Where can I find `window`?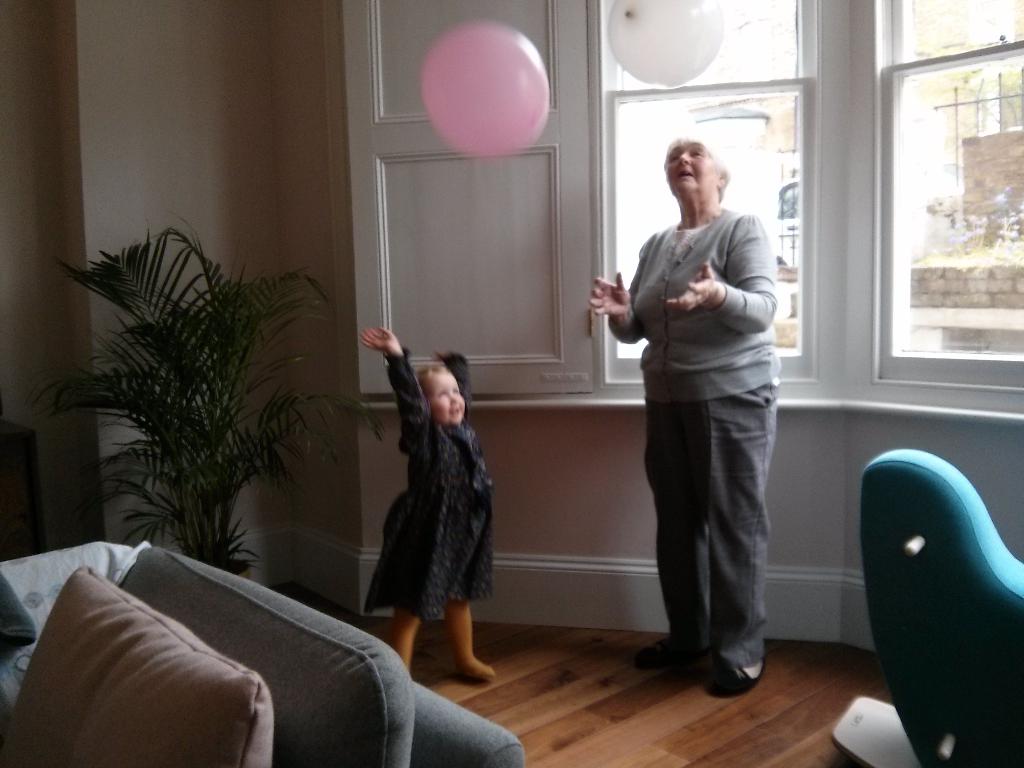
You can find it at 340,0,1023,400.
